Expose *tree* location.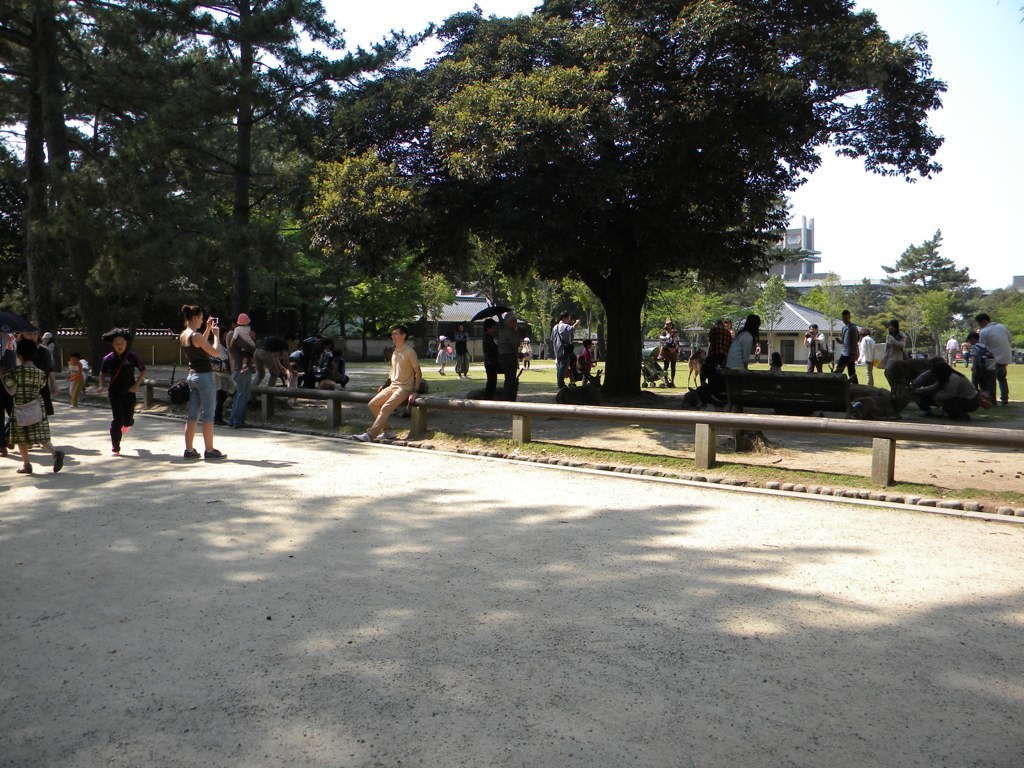
Exposed at x1=0 y1=124 x2=110 y2=346.
